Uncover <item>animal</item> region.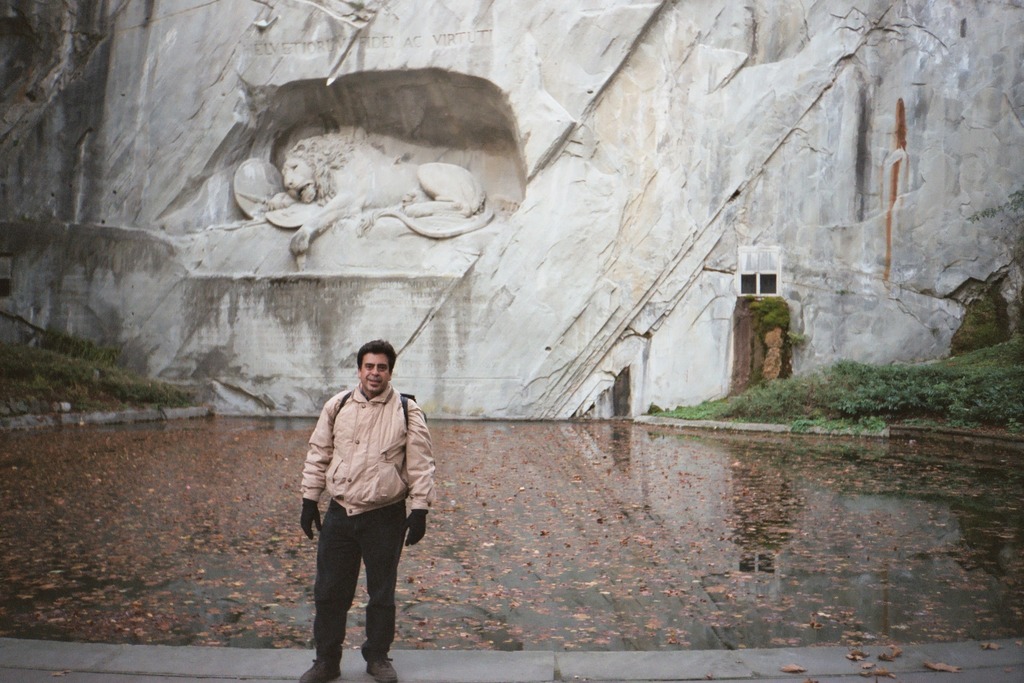
Uncovered: {"left": 259, "top": 133, "right": 488, "bottom": 257}.
